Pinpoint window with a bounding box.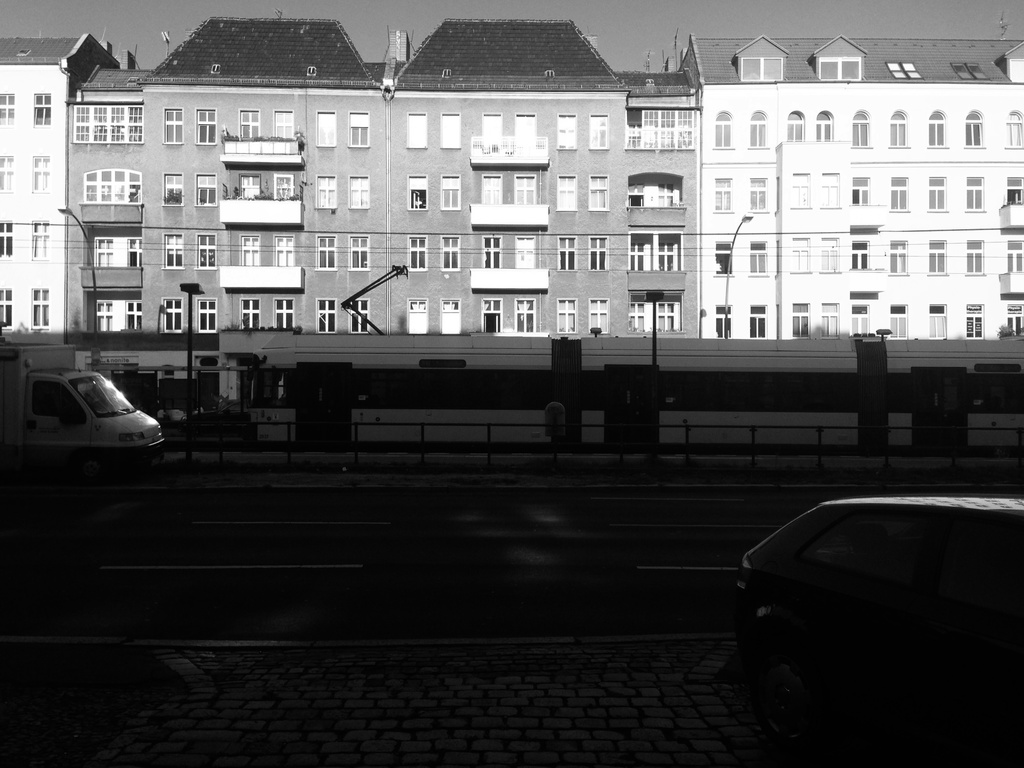
Rect(407, 114, 428, 145).
